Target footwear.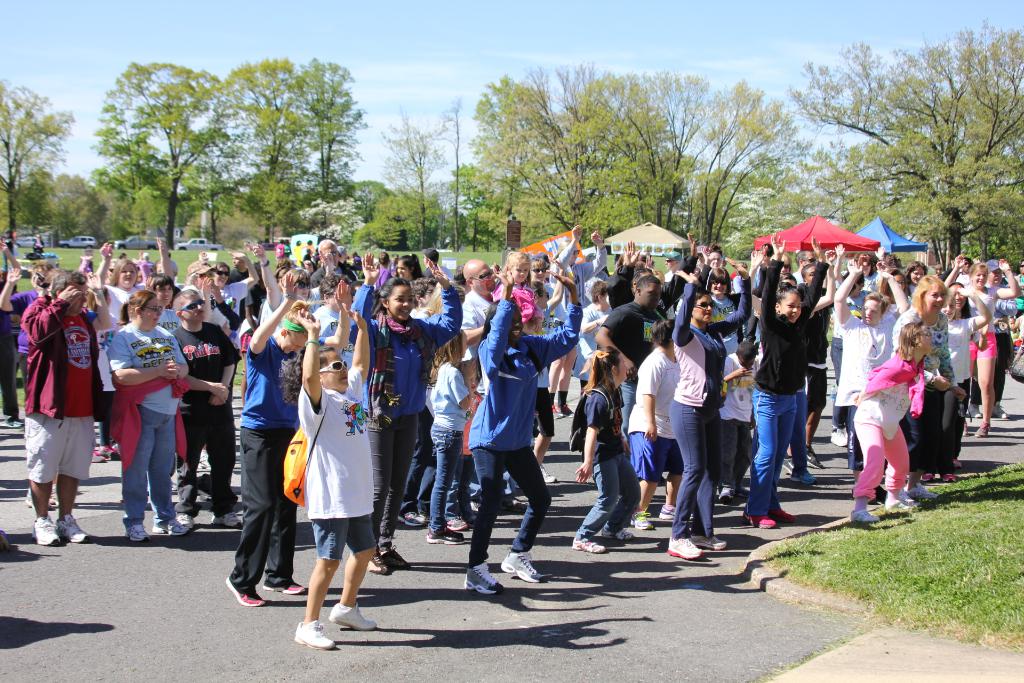
Target region: [229,578,266,604].
